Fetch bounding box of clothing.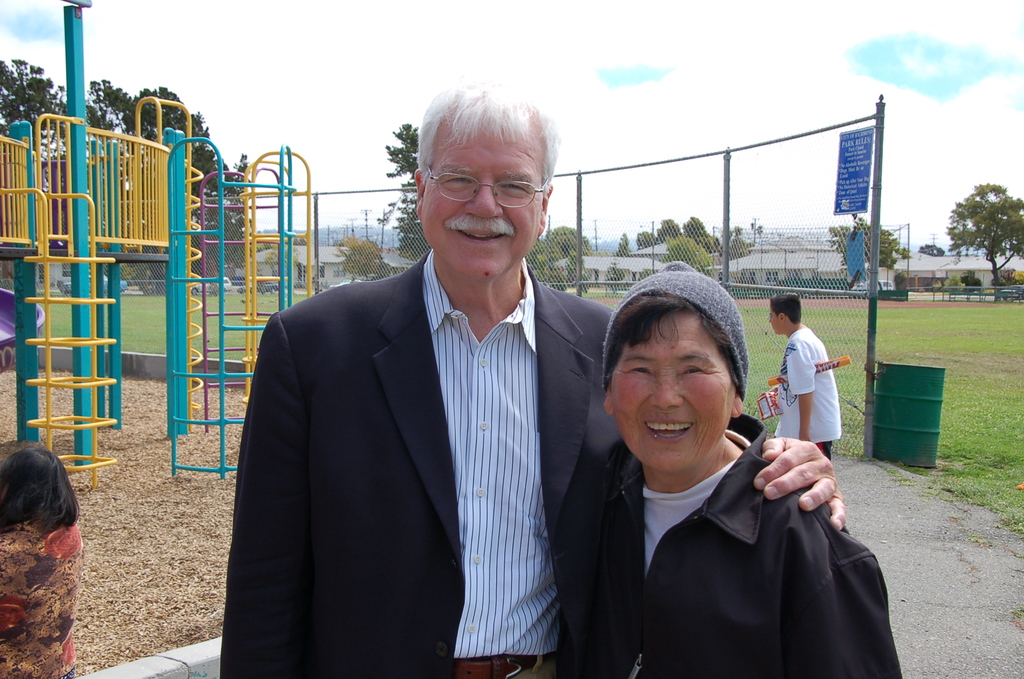
Bbox: 0 519 83 678.
